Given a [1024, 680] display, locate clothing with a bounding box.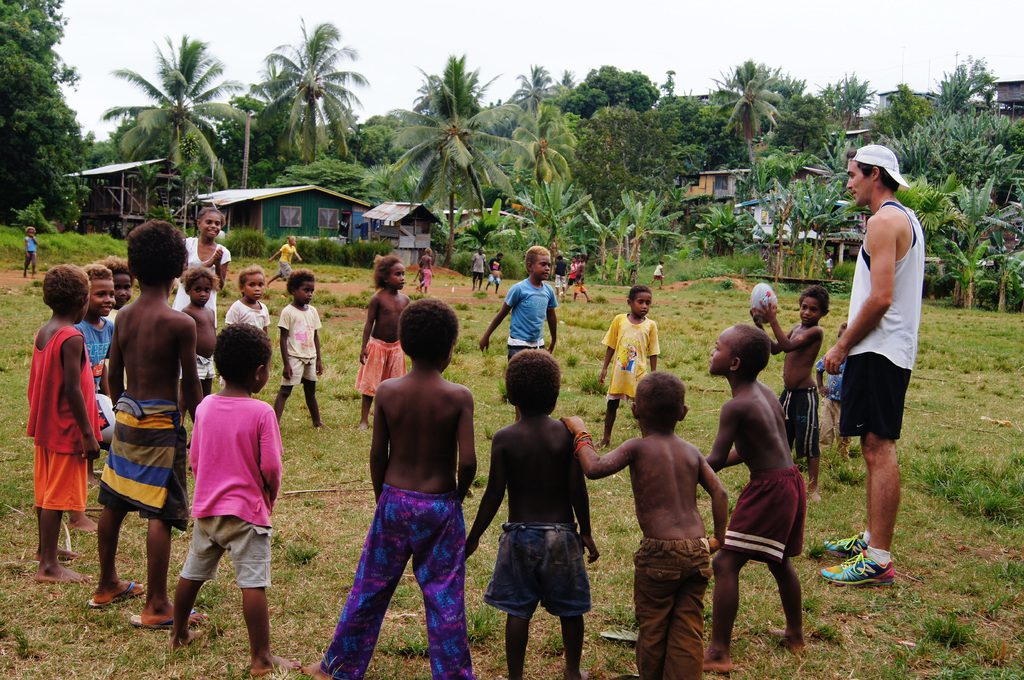
Located: (left=843, top=207, right=923, bottom=436).
